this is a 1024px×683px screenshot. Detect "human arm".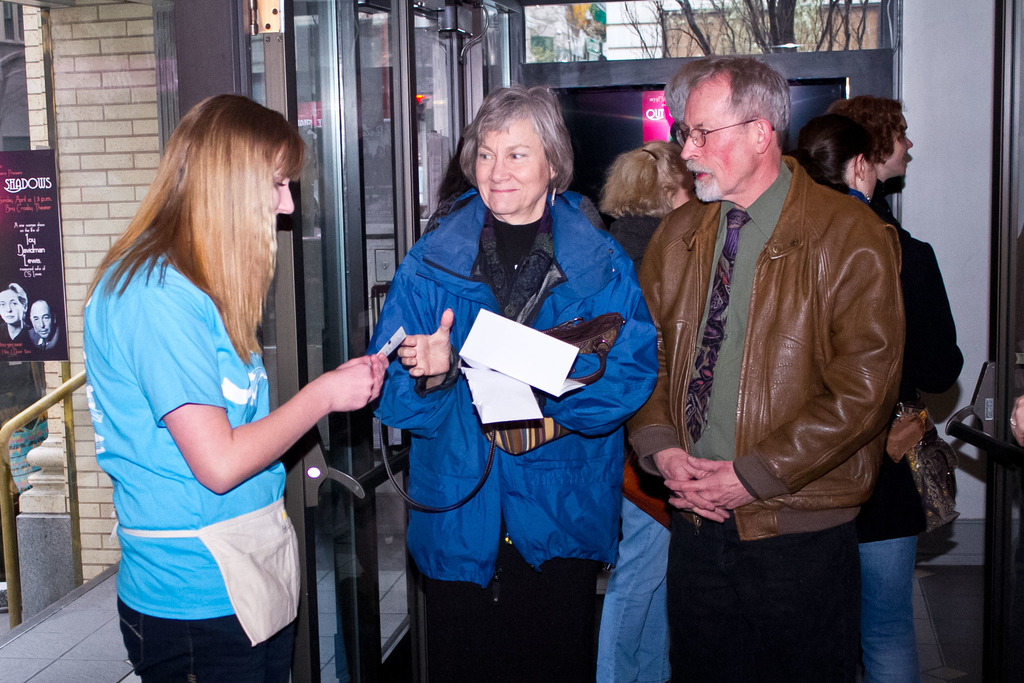
634,209,747,532.
